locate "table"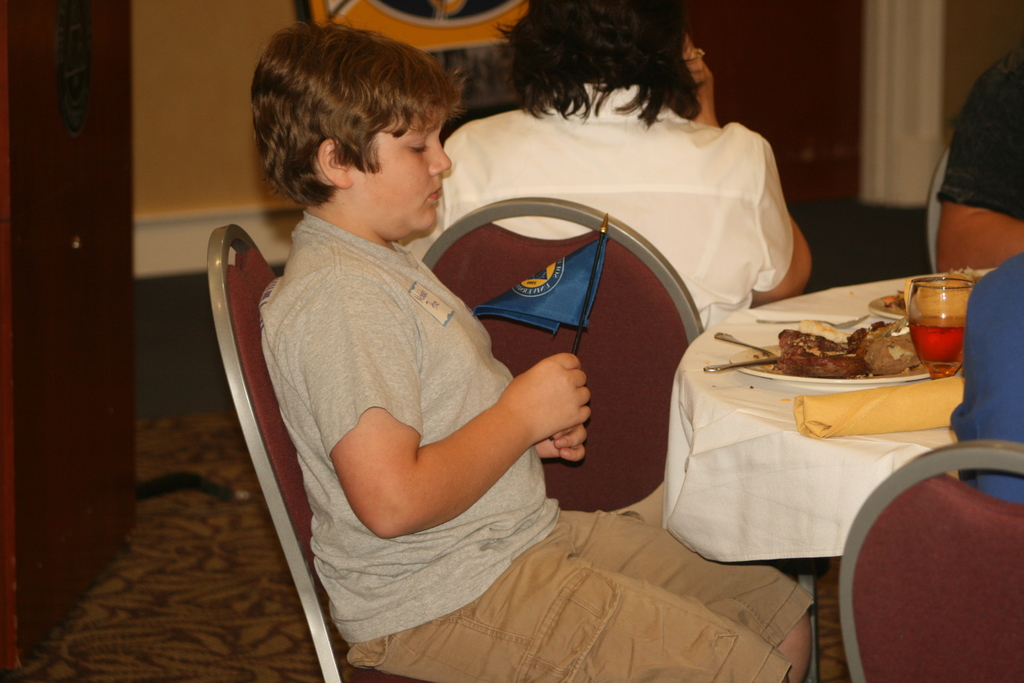
(676,265,1023,477)
